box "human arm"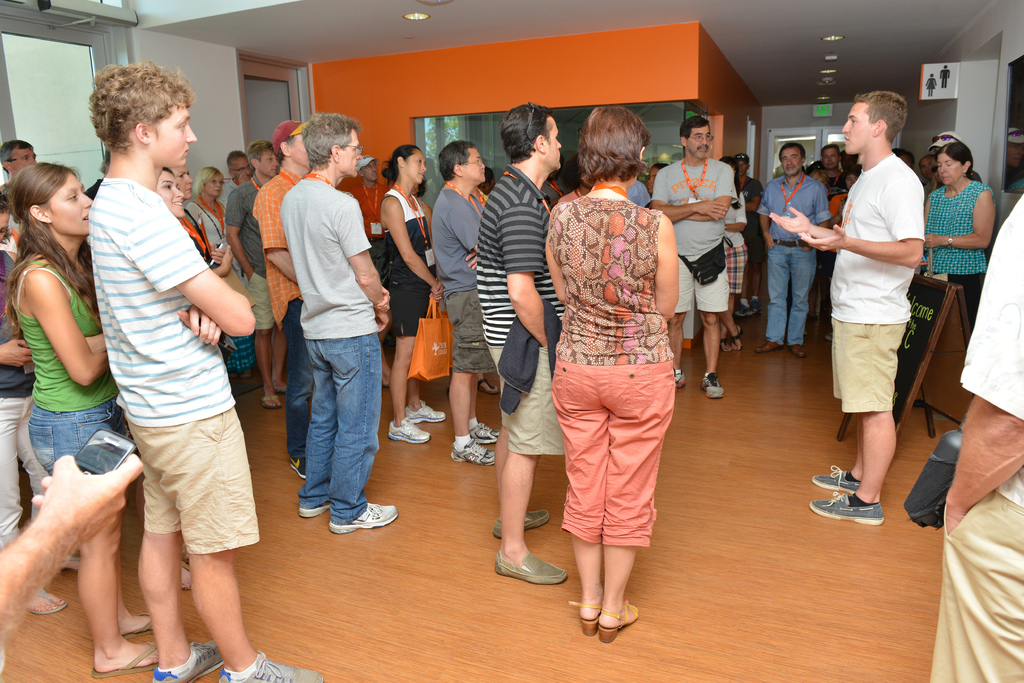
{"left": 376, "top": 280, "right": 394, "bottom": 312}
